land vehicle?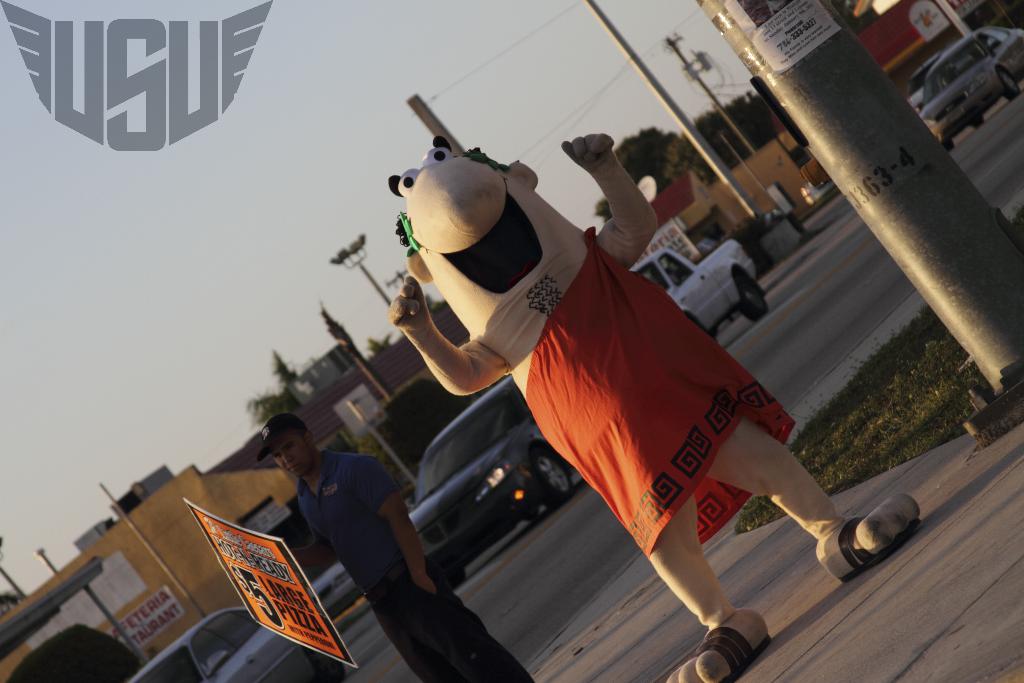
130,607,348,682
